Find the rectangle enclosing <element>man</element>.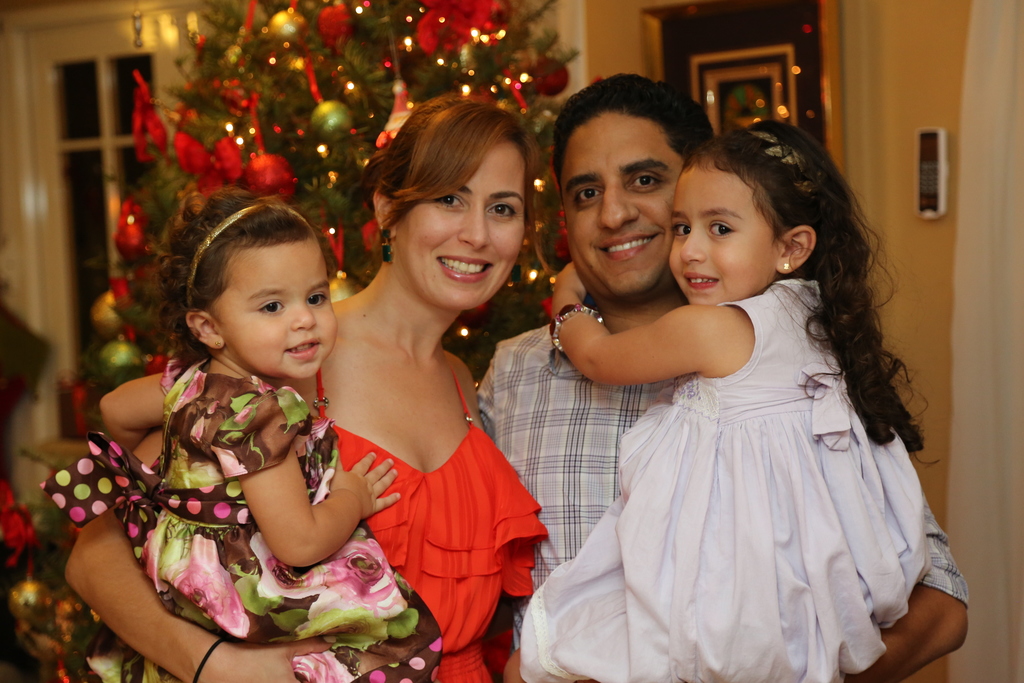
478/72/970/682.
